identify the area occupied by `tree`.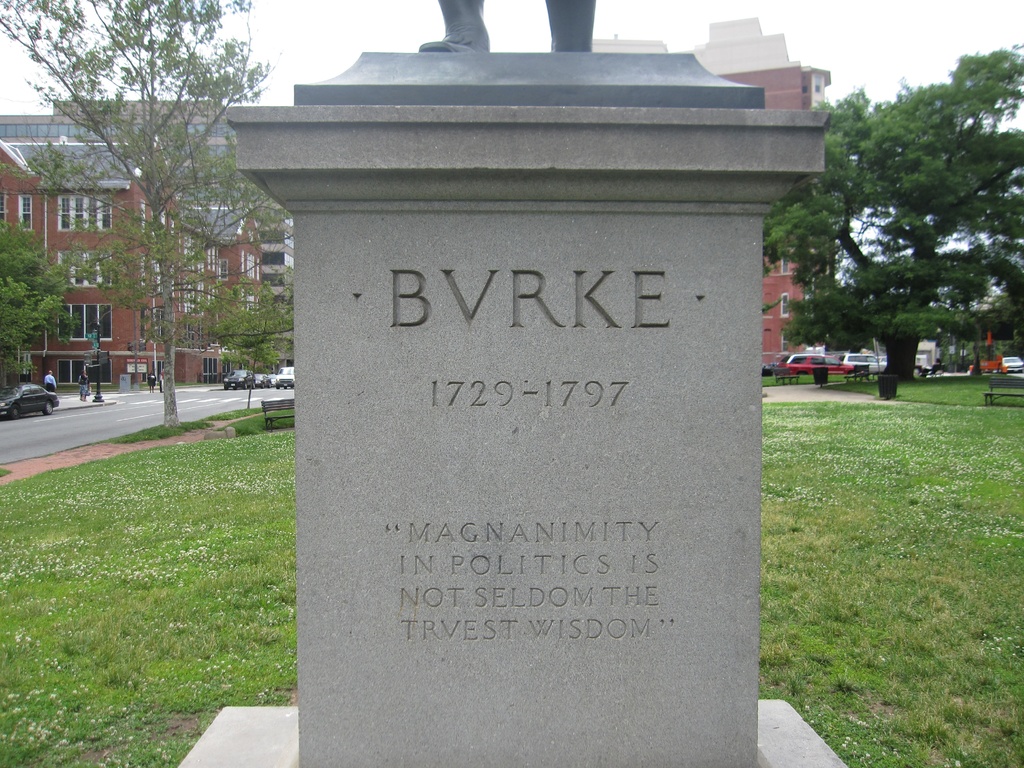
Area: crop(221, 268, 302, 427).
